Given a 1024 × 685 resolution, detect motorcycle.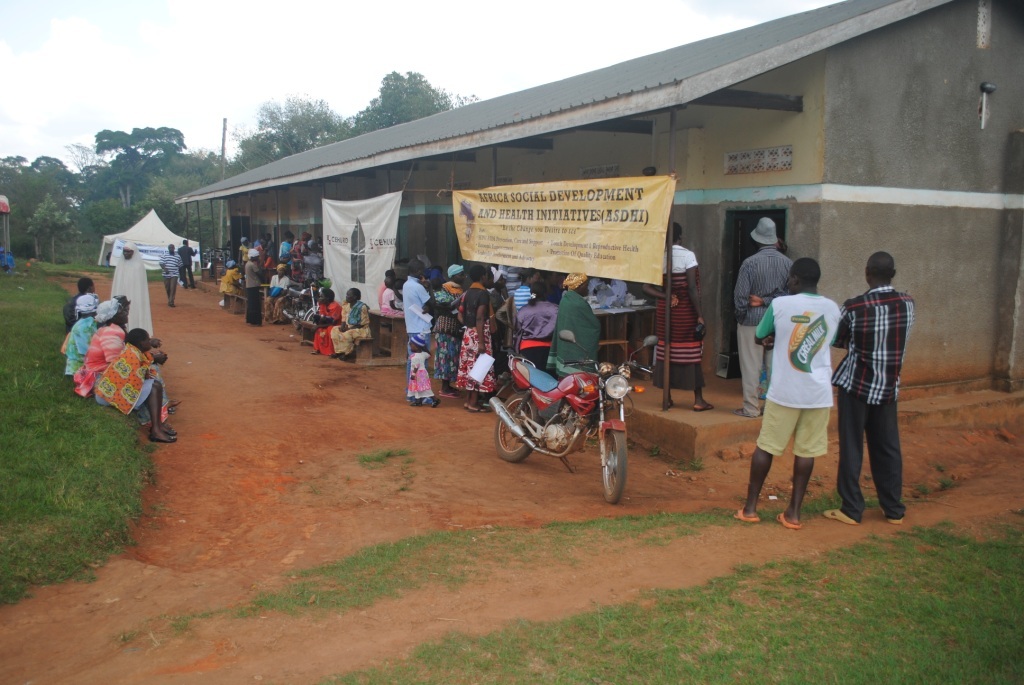
(277, 273, 329, 337).
